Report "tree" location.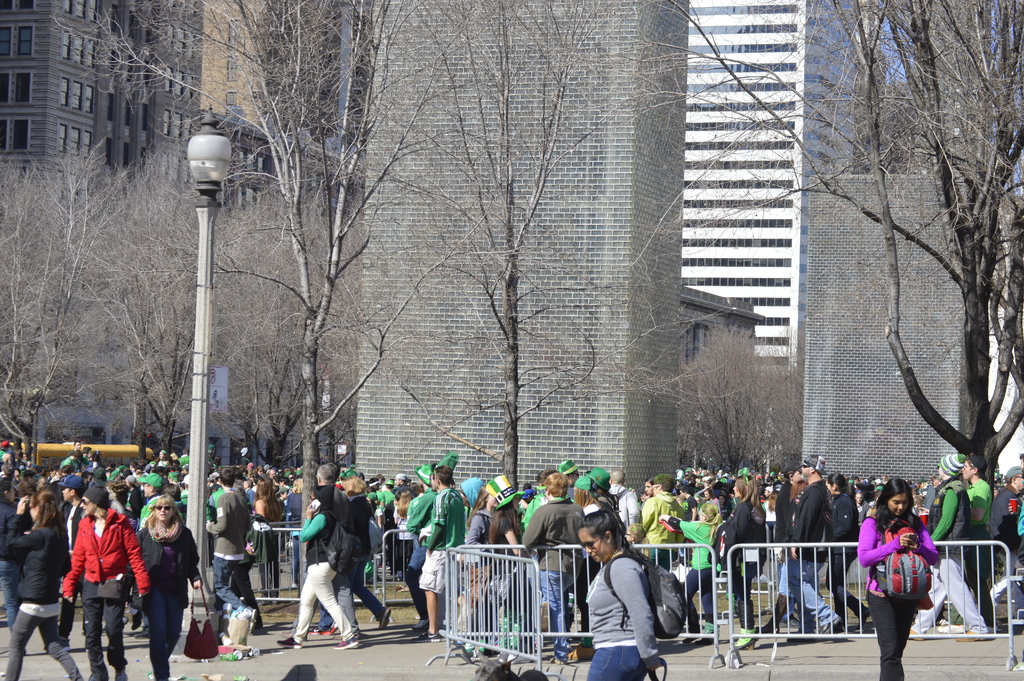
Report: 239:164:385:487.
